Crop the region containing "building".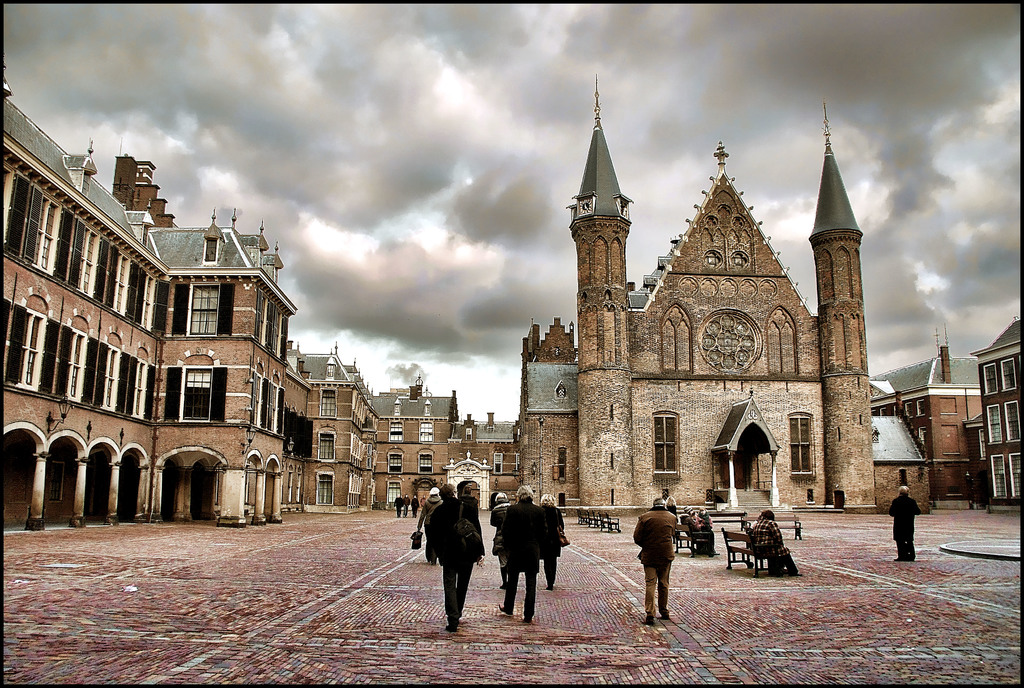
Crop region: 108:135:180:227.
